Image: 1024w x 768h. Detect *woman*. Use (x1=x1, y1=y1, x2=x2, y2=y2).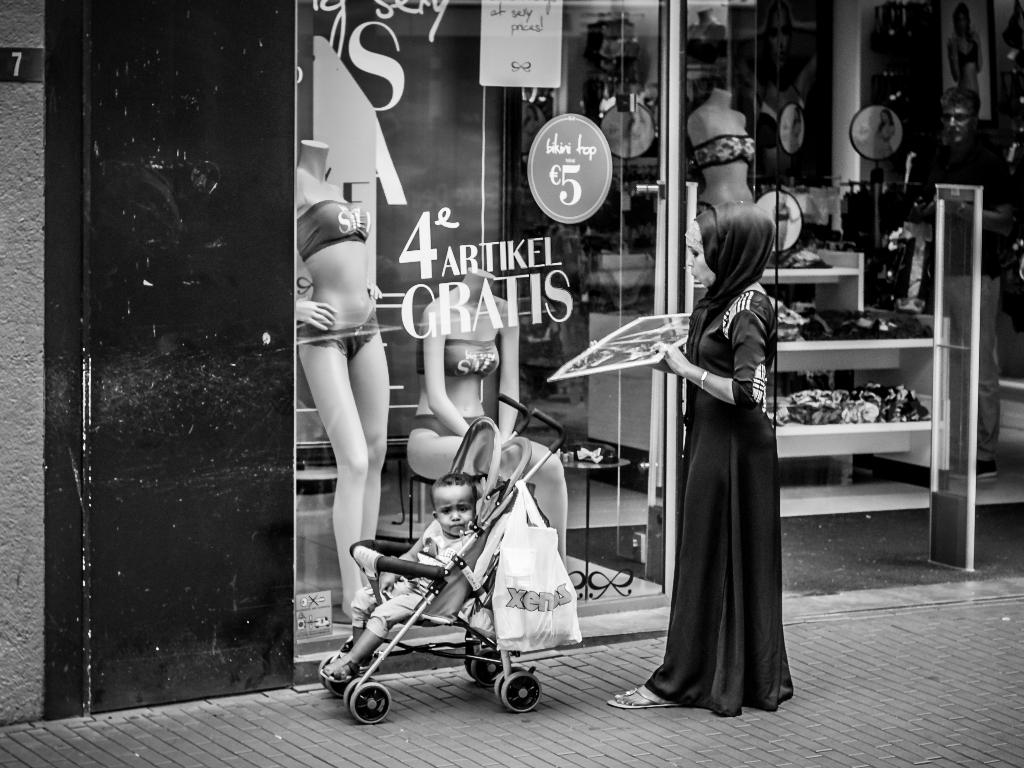
(x1=640, y1=177, x2=801, y2=732).
